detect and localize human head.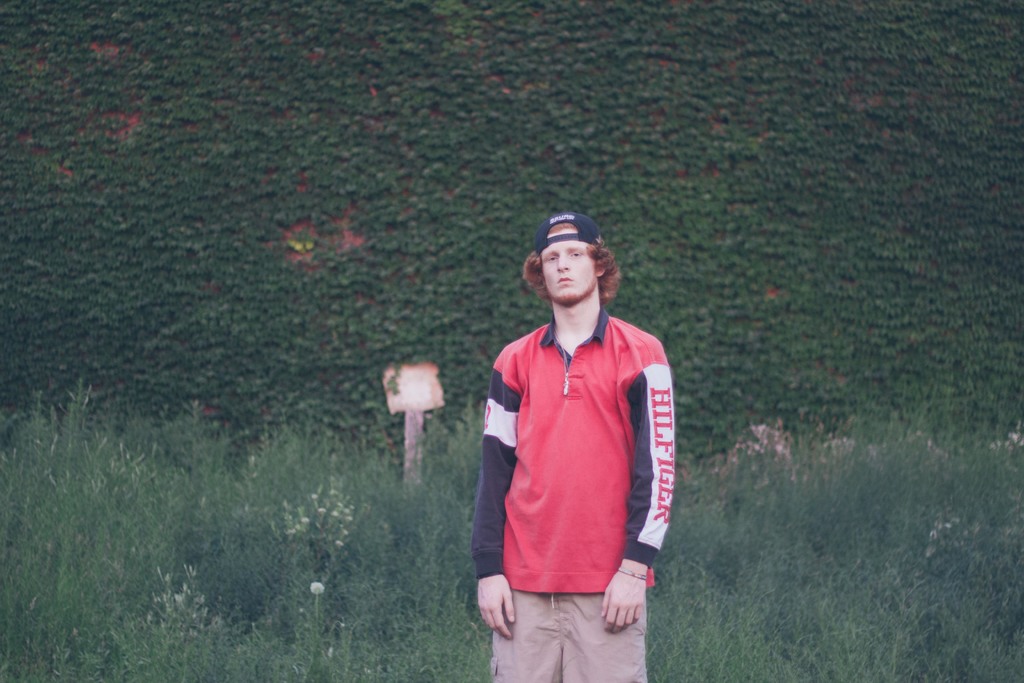
Localized at (left=518, top=213, right=616, bottom=304).
